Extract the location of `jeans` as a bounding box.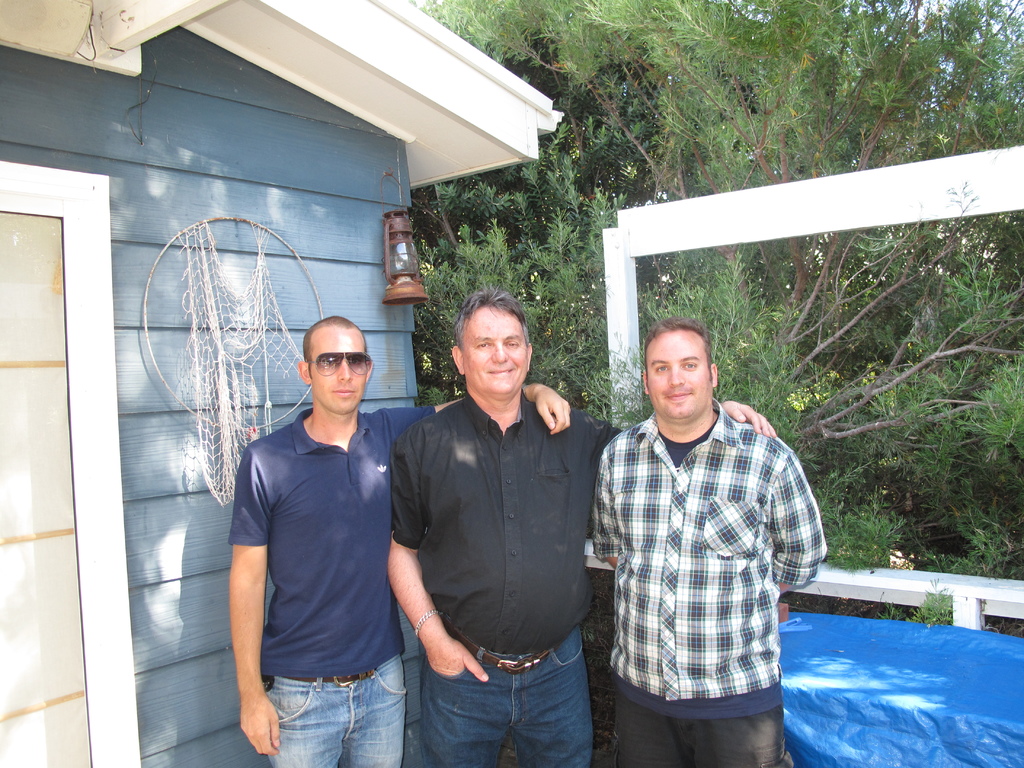
269,652,404,767.
